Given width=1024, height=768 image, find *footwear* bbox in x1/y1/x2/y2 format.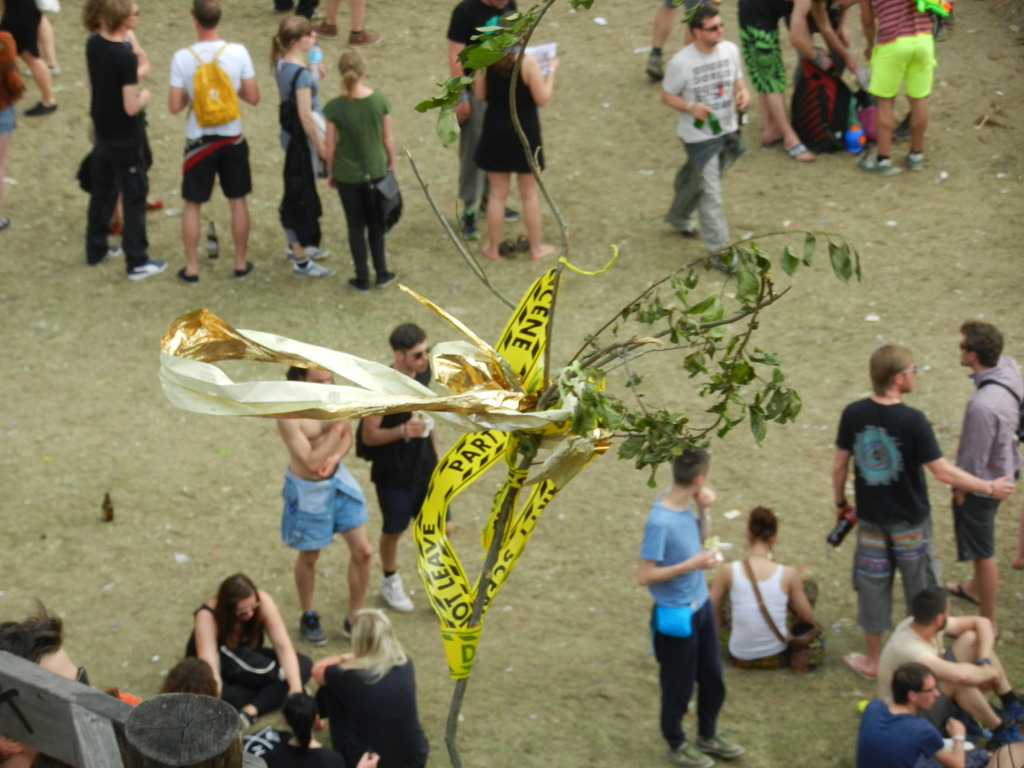
348/27/380/45.
